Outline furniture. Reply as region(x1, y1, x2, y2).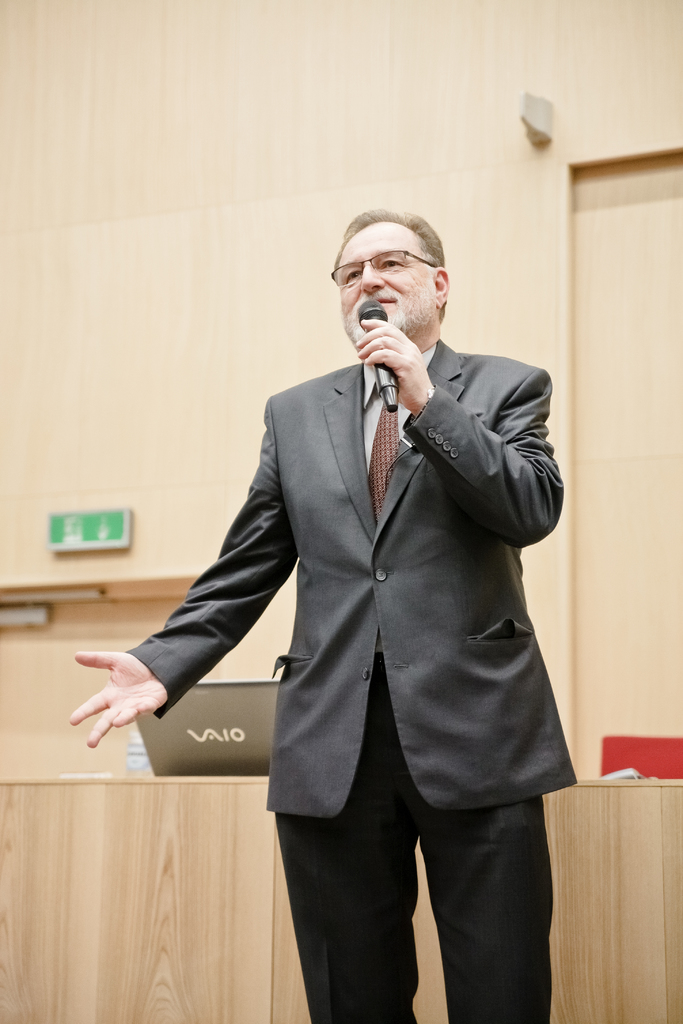
region(600, 733, 682, 776).
